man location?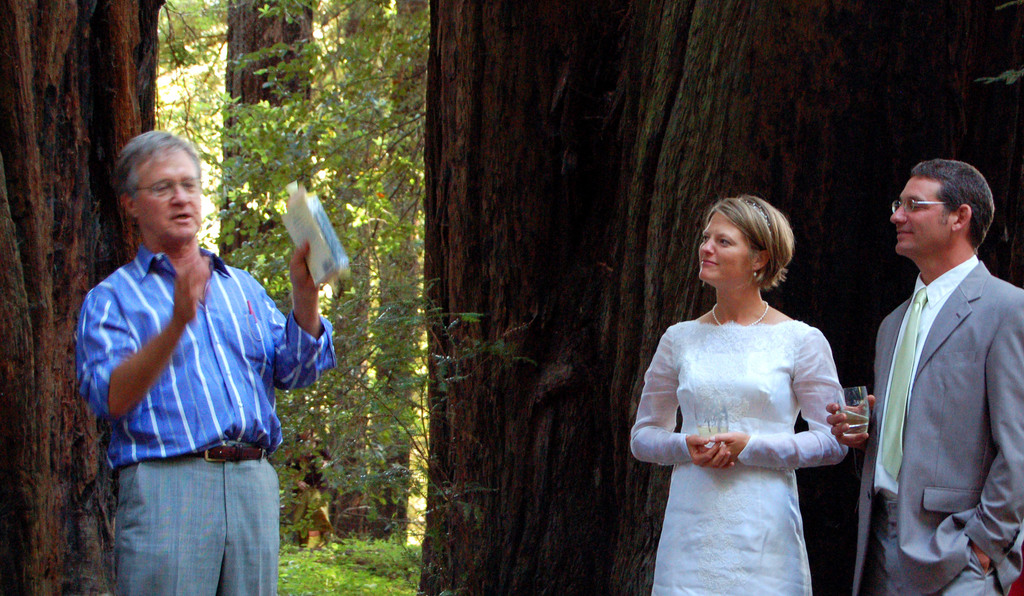
{"x1": 827, "y1": 154, "x2": 1023, "y2": 595}
